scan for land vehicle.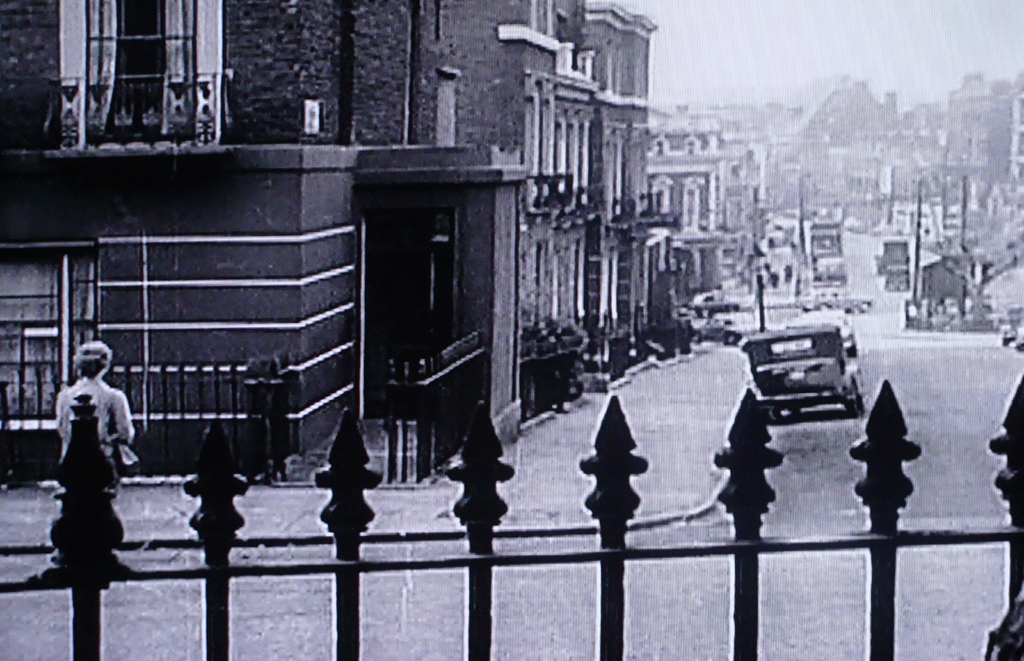
Scan result: select_region(813, 251, 850, 284).
